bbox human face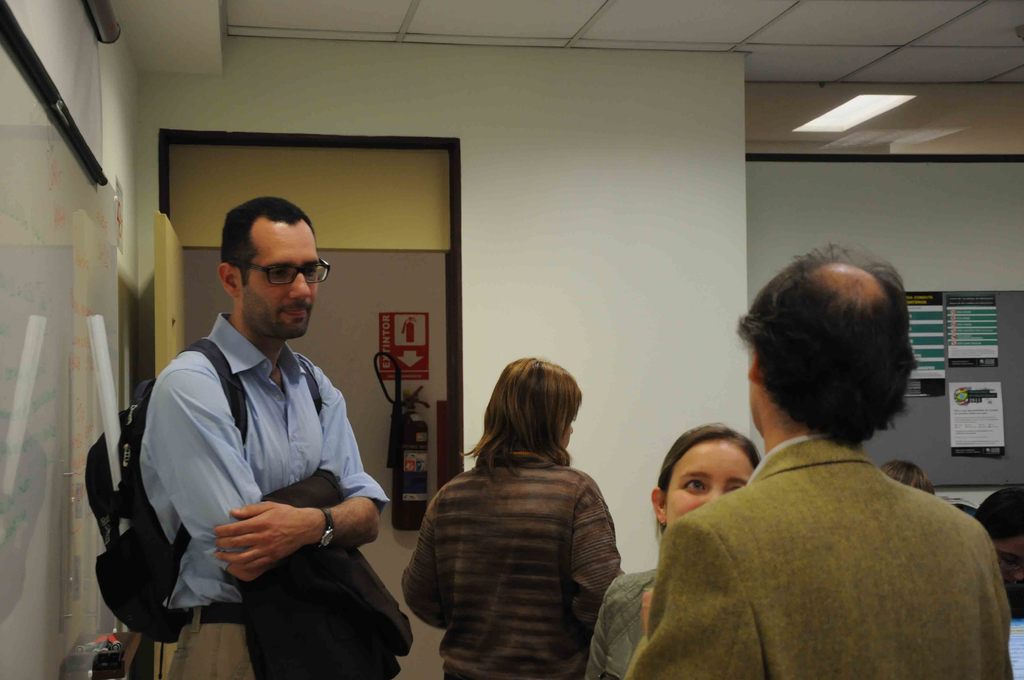
(993, 535, 1023, 603)
